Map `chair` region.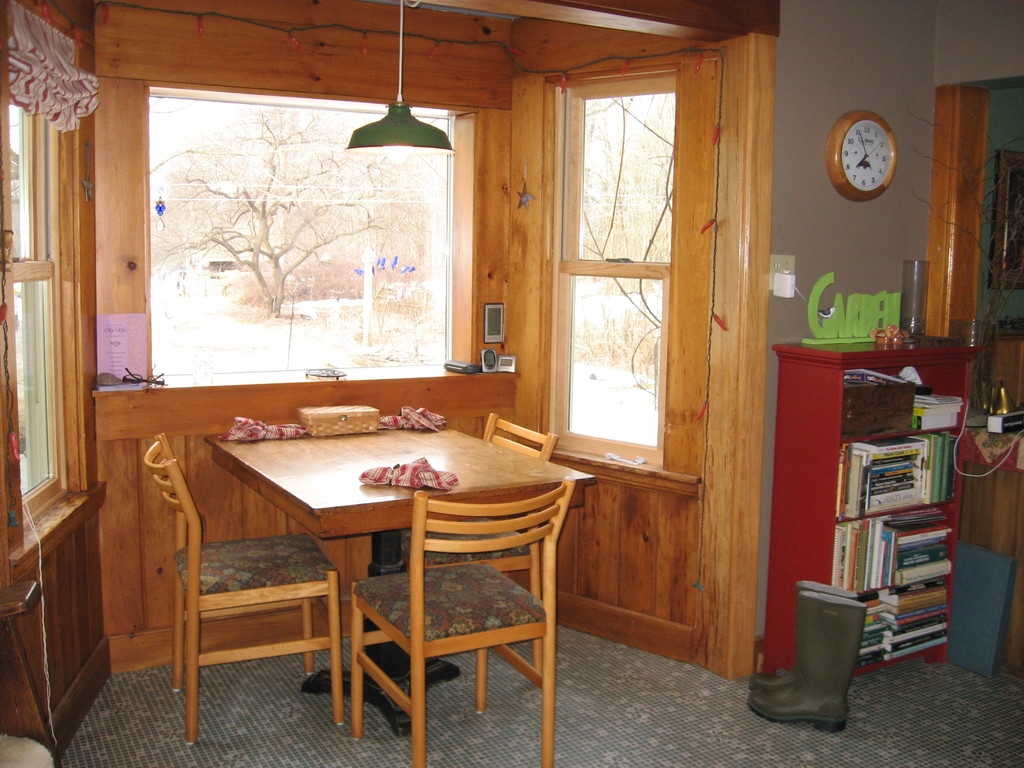
Mapped to [x1=388, y1=407, x2=561, y2=712].
